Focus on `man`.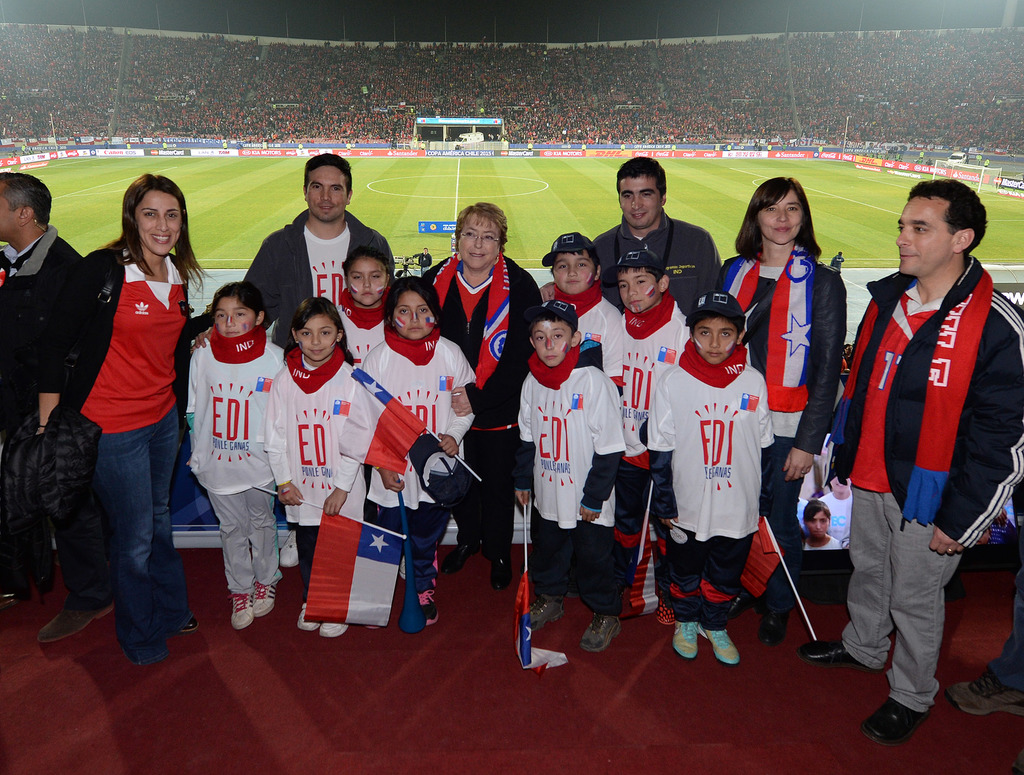
Focused at bbox=[818, 172, 1012, 726].
